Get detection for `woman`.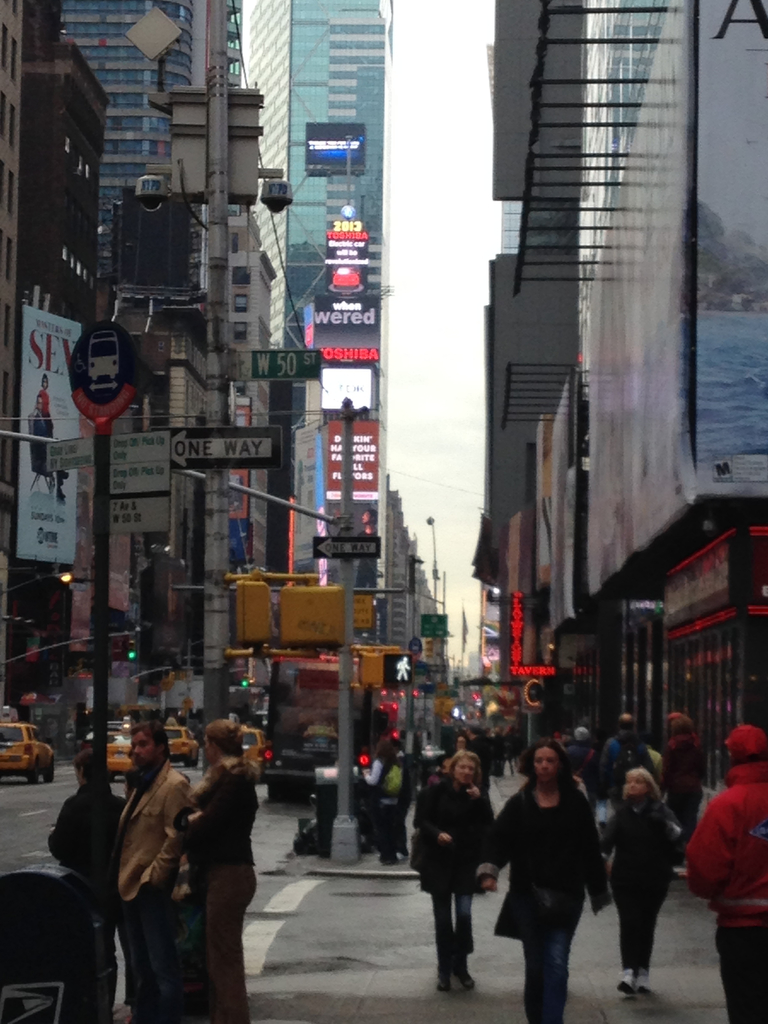
Detection: 41/369/54/438.
